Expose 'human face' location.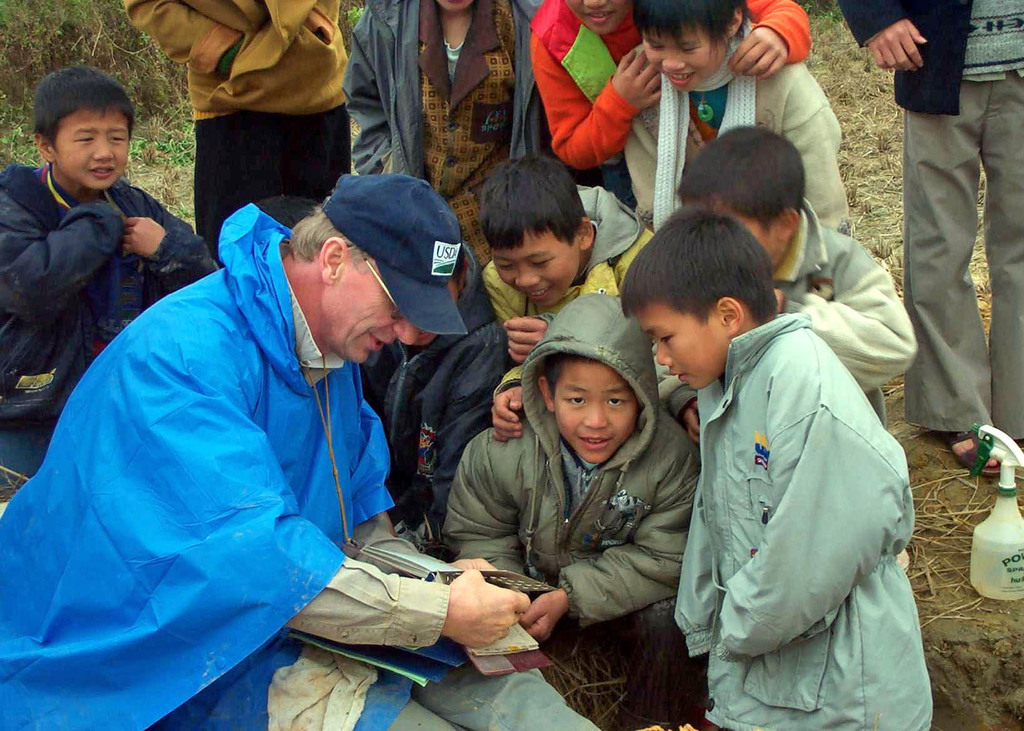
Exposed at left=561, top=0, right=630, bottom=37.
